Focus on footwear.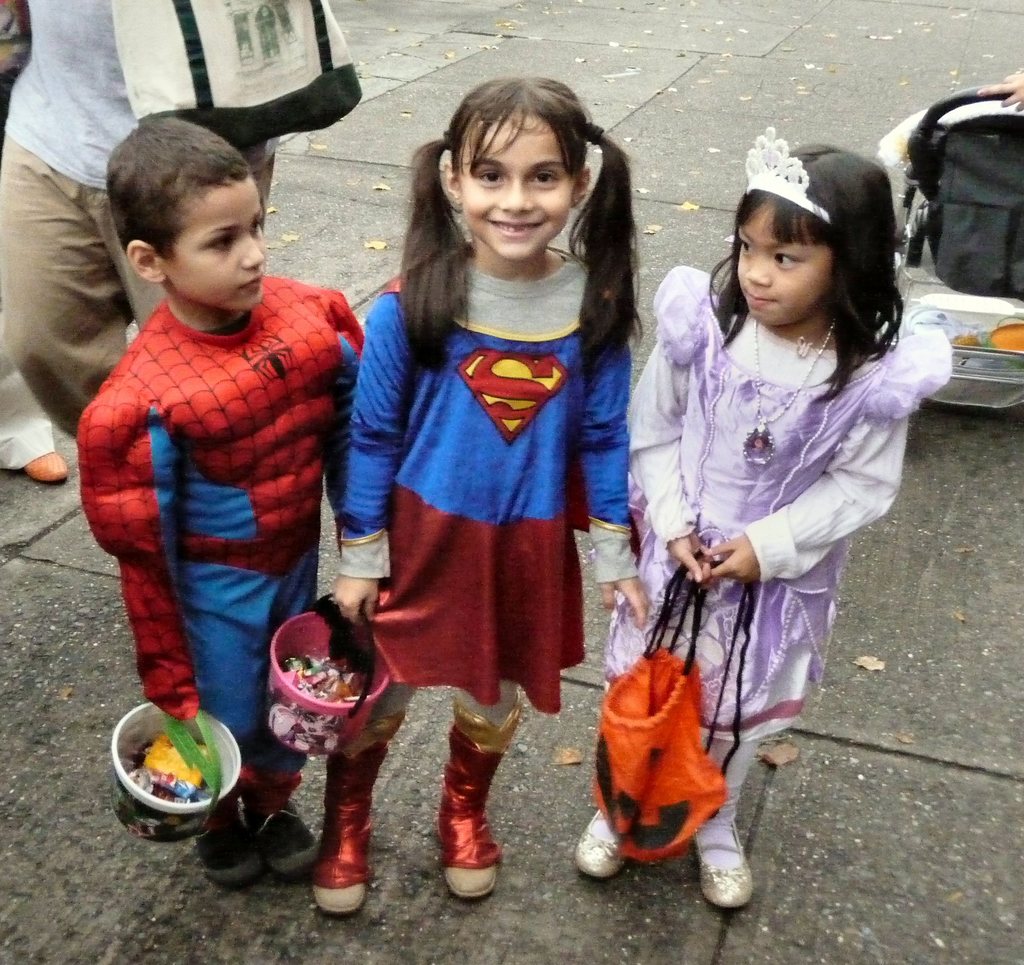
Focused at crop(699, 815, 765, 909).
